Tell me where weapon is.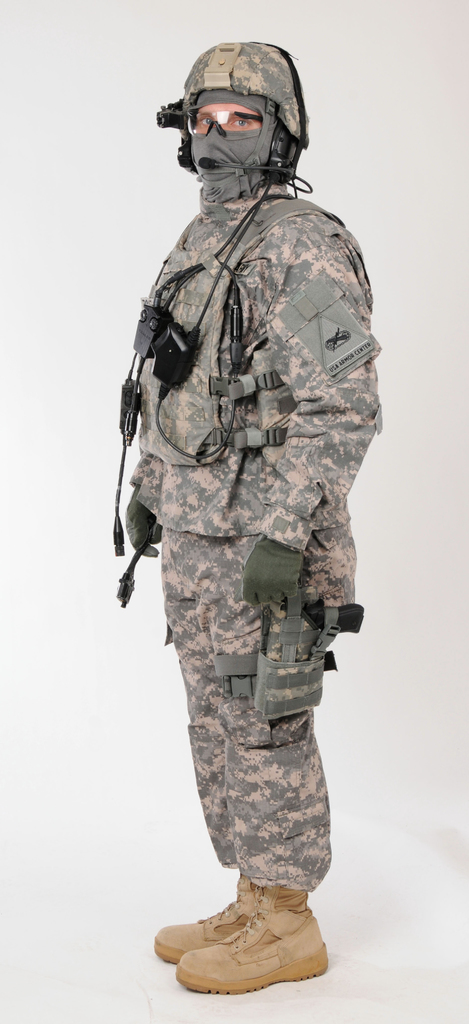
weapon is at bbox(302, 609, 363, 630).
